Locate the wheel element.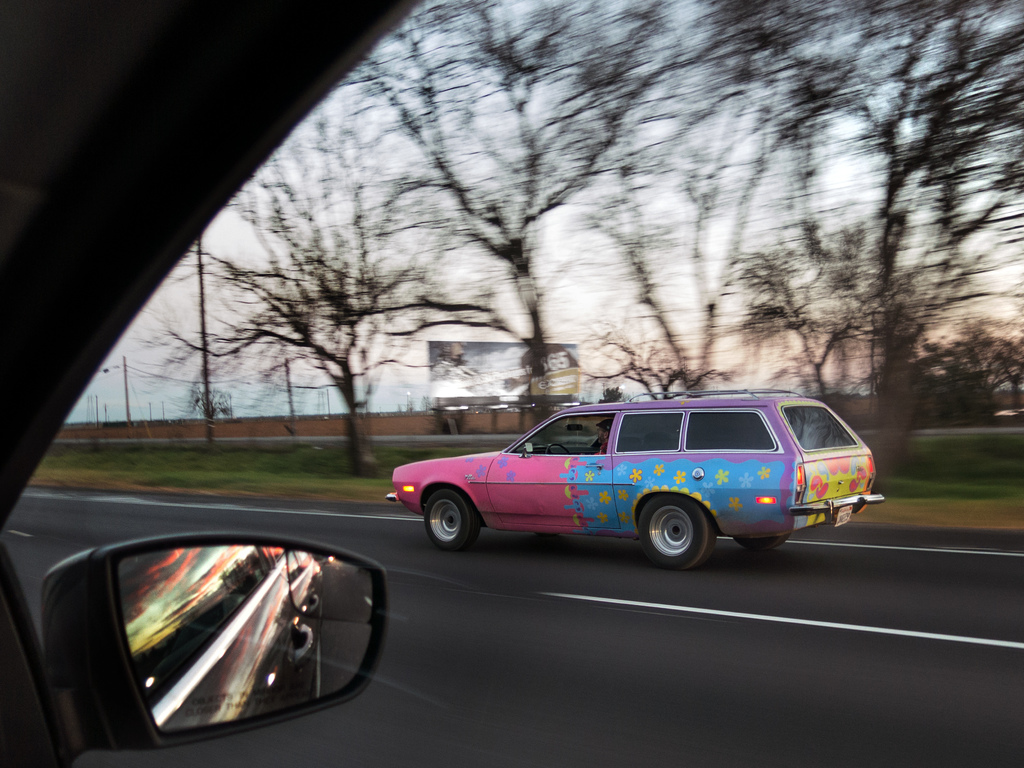
Element bbox: 732/536/784/557.
